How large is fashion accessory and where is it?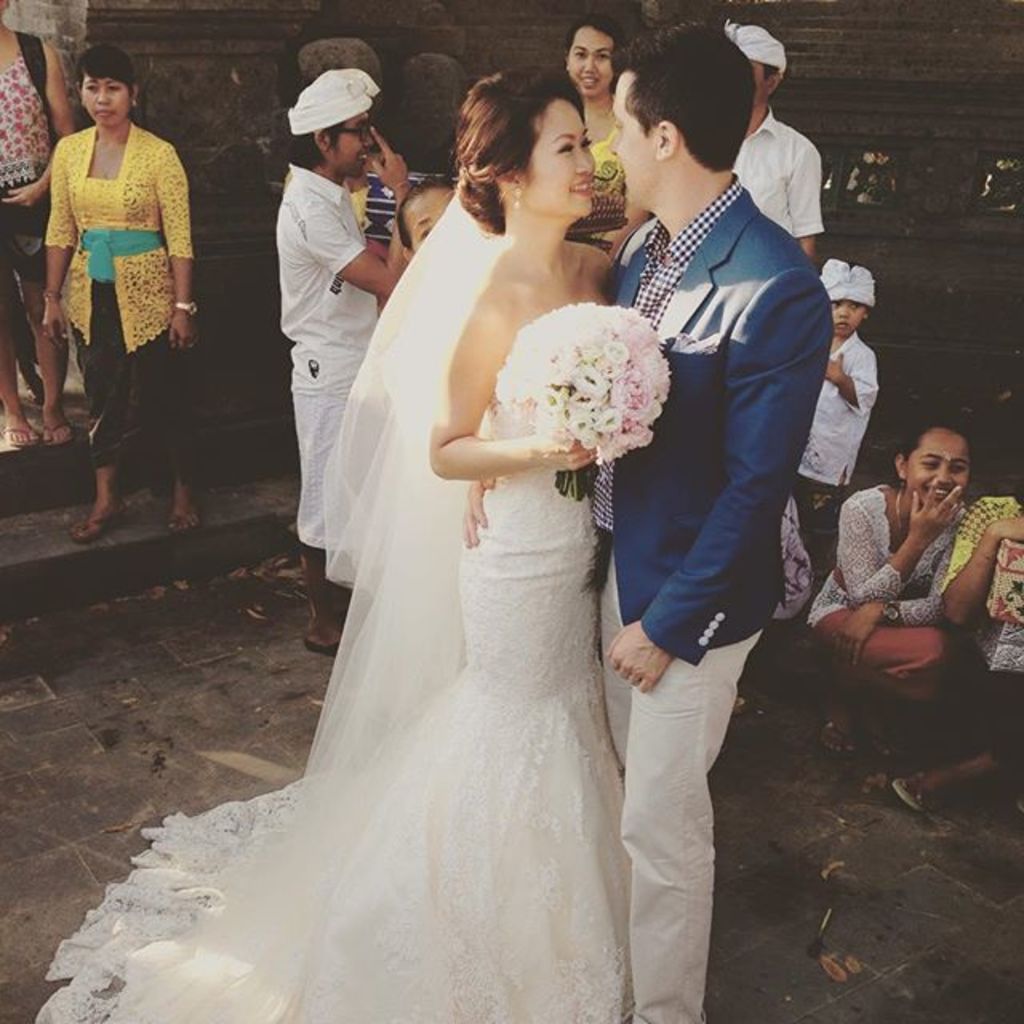
Bounding box: box(893, 771, 926, 811).
